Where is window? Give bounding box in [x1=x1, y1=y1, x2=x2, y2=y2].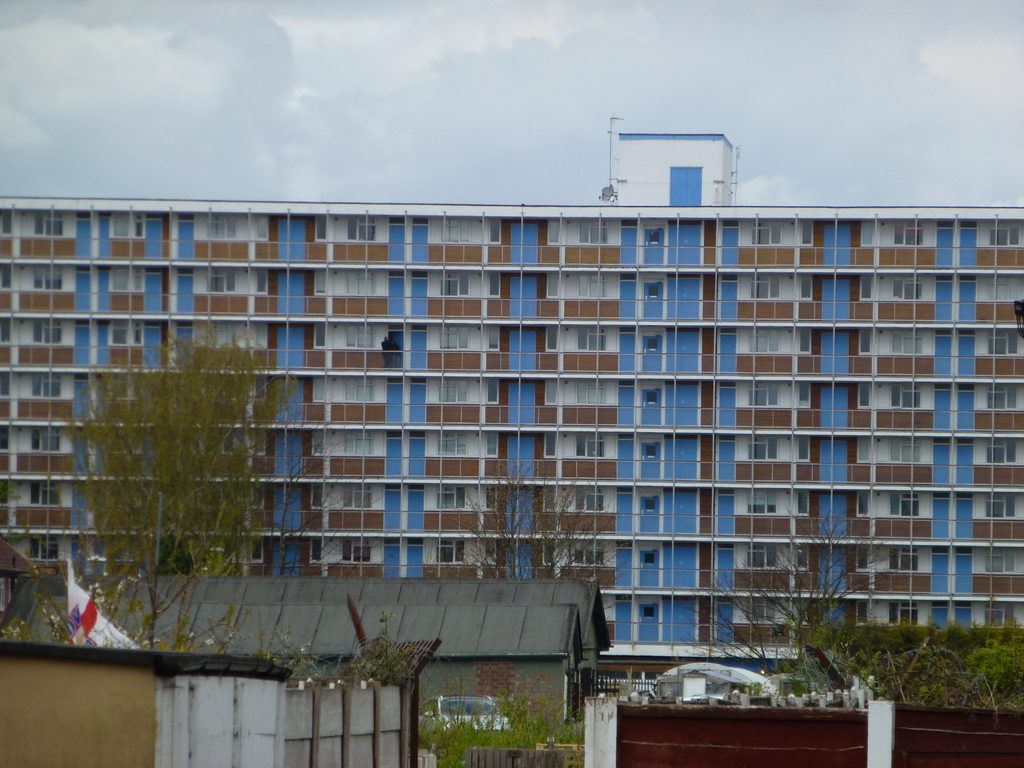
[x1=868, y1=596, x2=936, y2=639].
